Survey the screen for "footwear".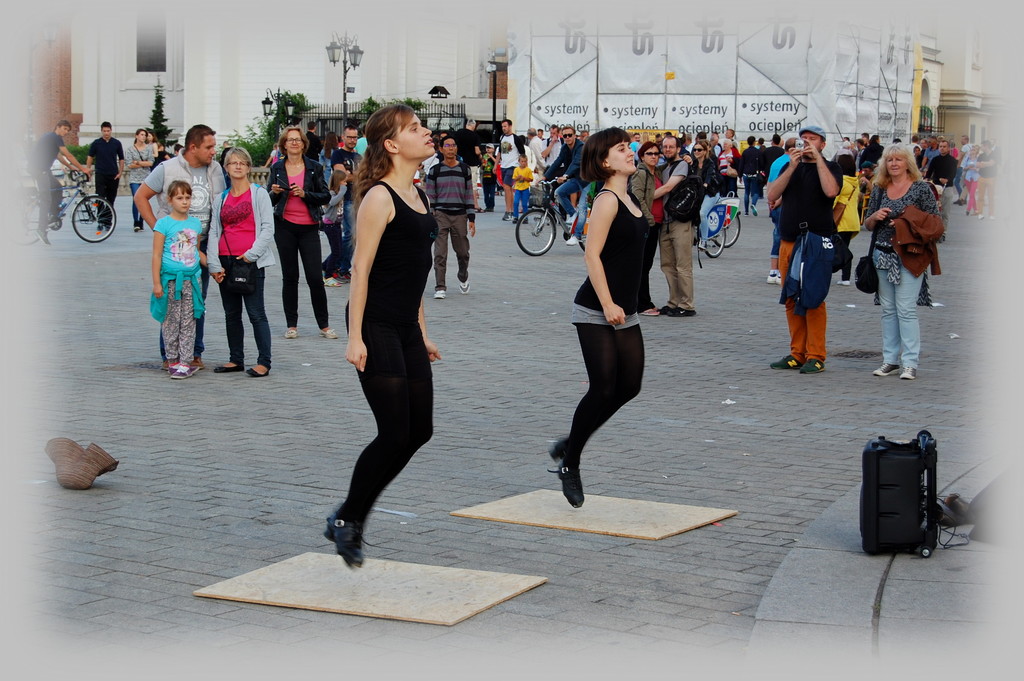
Survey found: bbox(566, 227, 582, 243).
